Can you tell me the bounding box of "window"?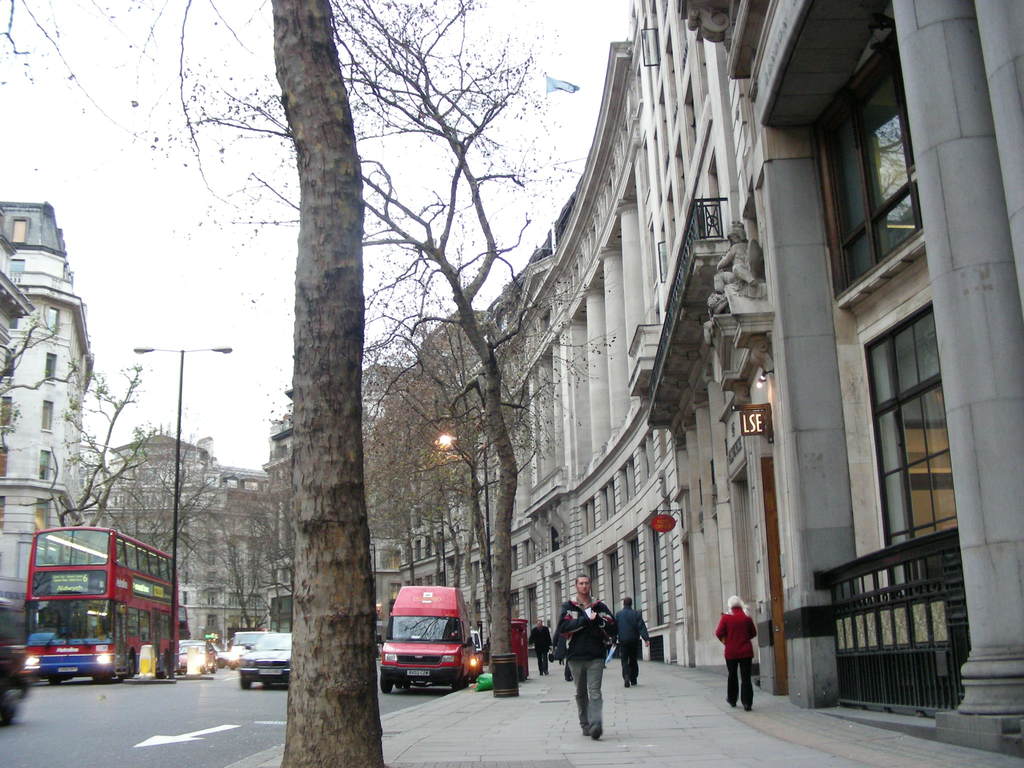
(511,588,521,618).
